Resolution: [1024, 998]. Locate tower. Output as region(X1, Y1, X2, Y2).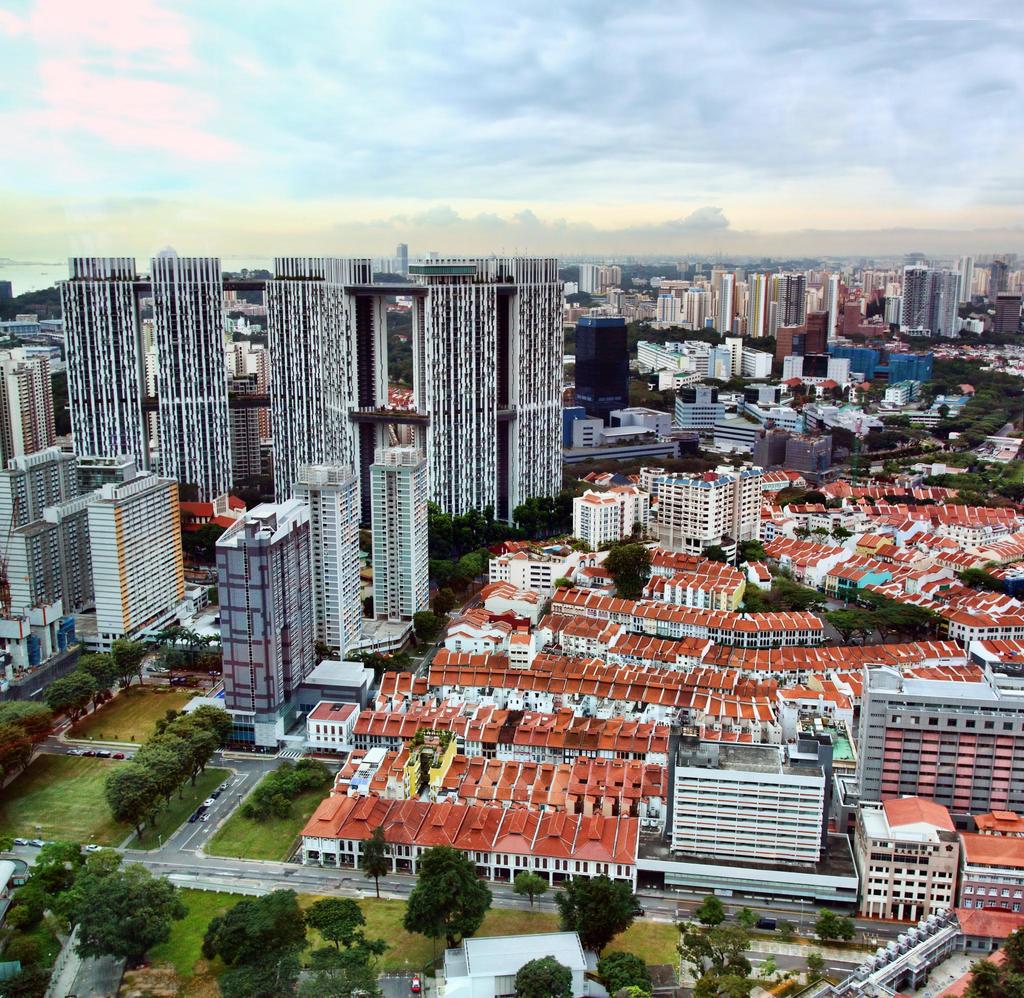
region(704, 269, 834, 364).
